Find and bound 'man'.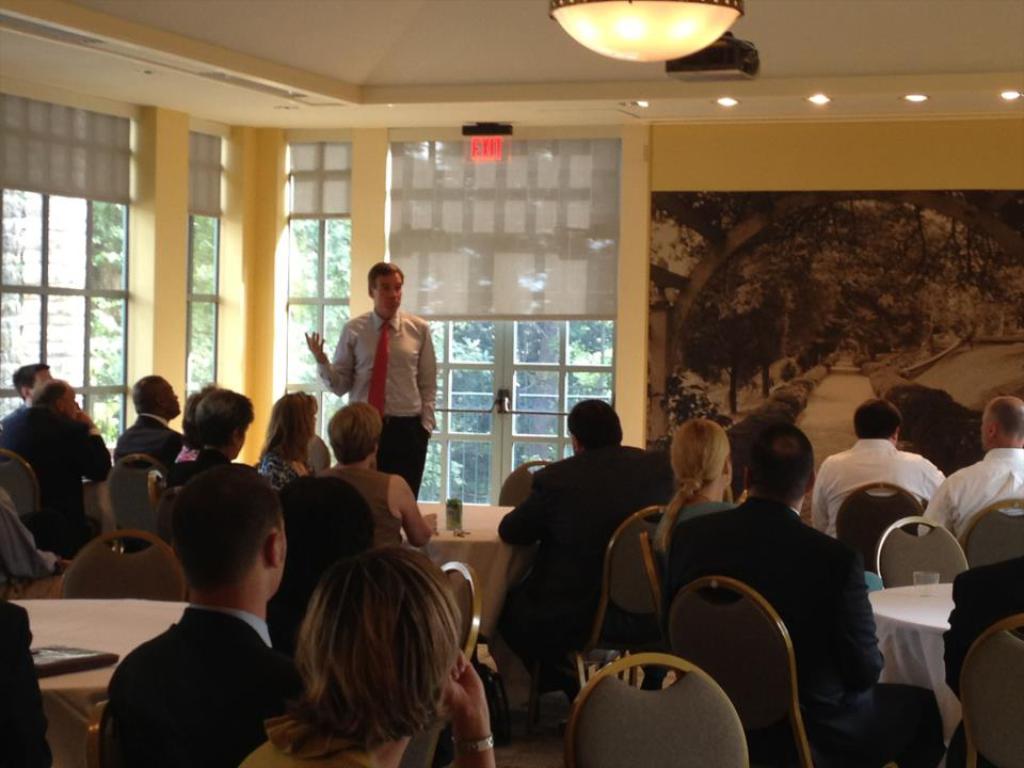
Bound: detection(101, 369, 183, 477).
